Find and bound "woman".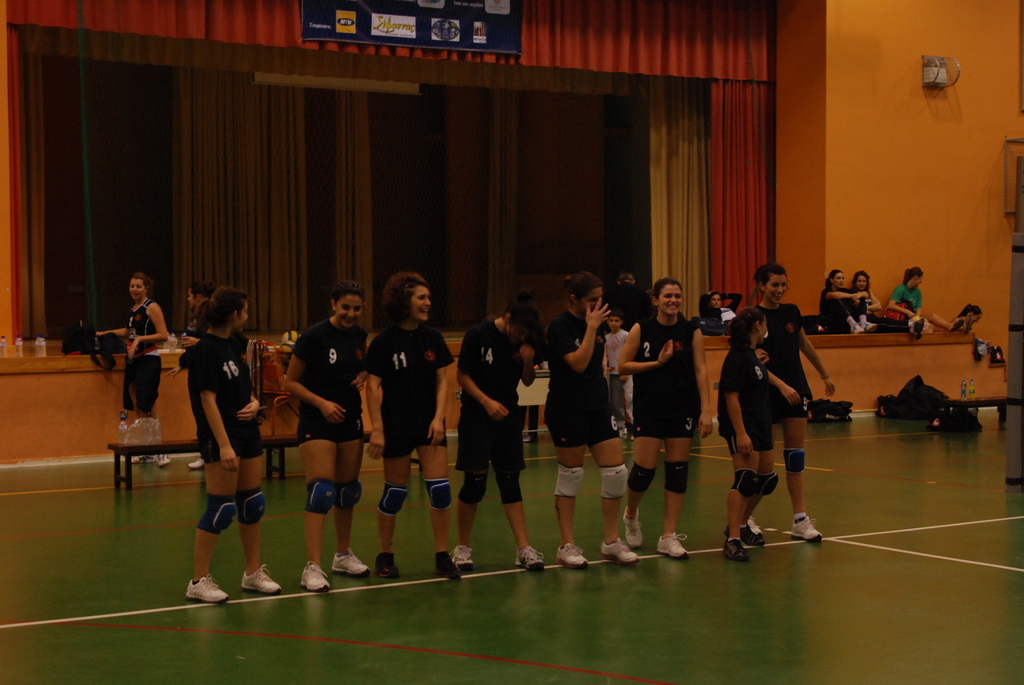
Bound: bbox(888, 269, 952, 329).
